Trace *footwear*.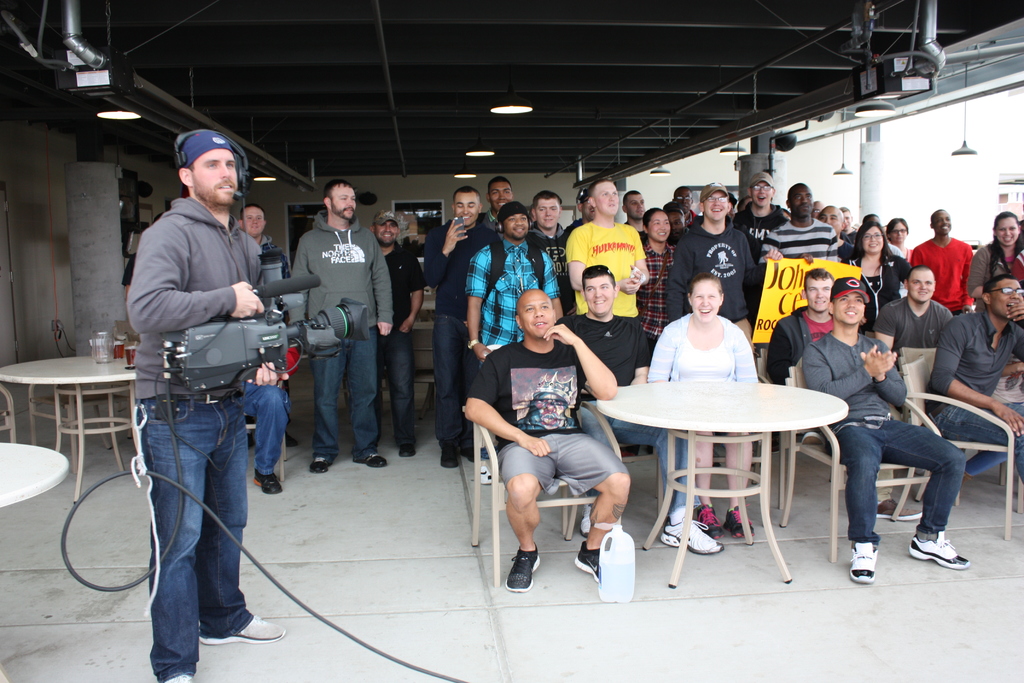
Traced to box(286, 427, 298, 446).
